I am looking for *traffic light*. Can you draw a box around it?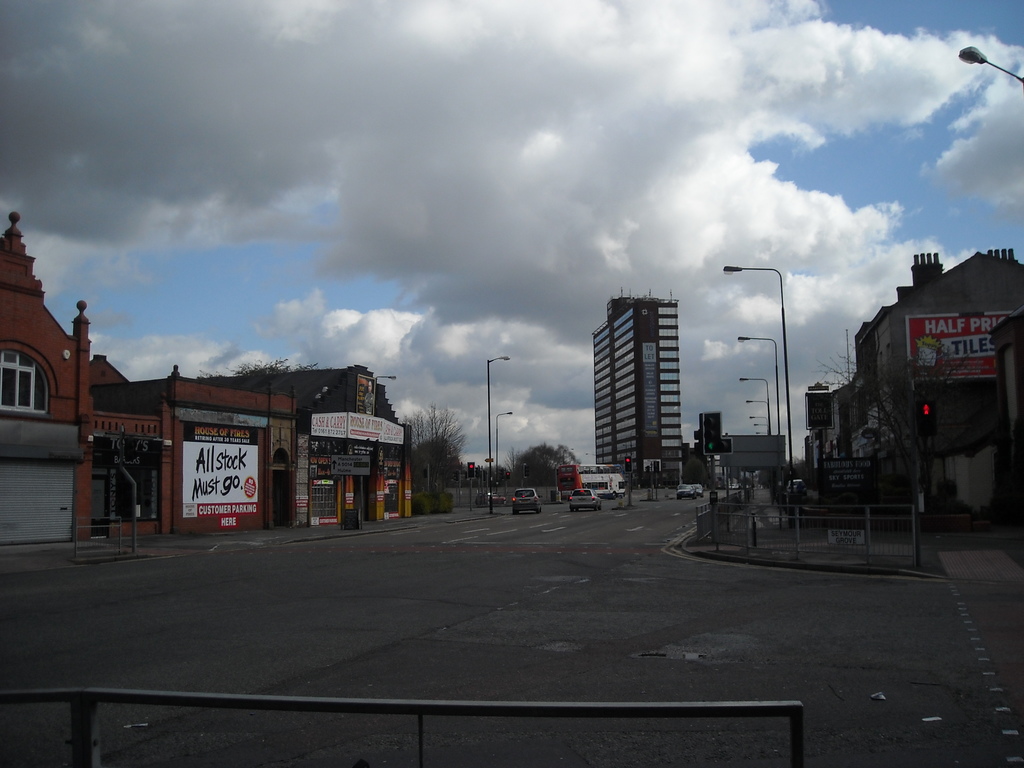
Sure, the bounding box is l=646, t=465, r=649, b=473.
